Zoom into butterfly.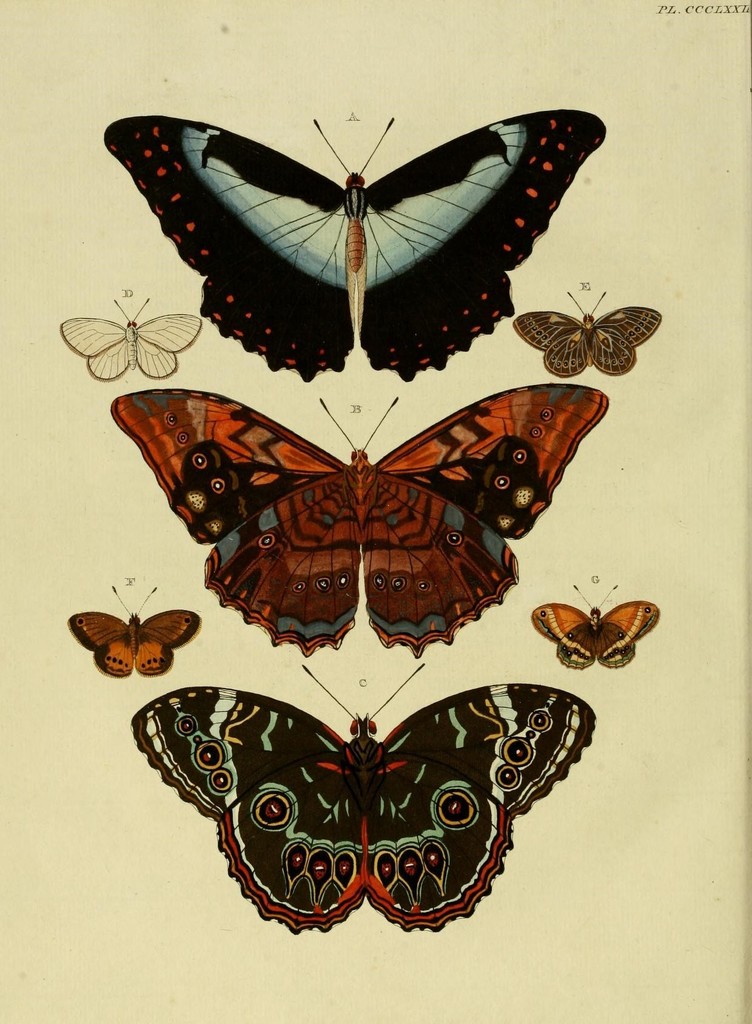
Zoom target: 109,99,625,381.
